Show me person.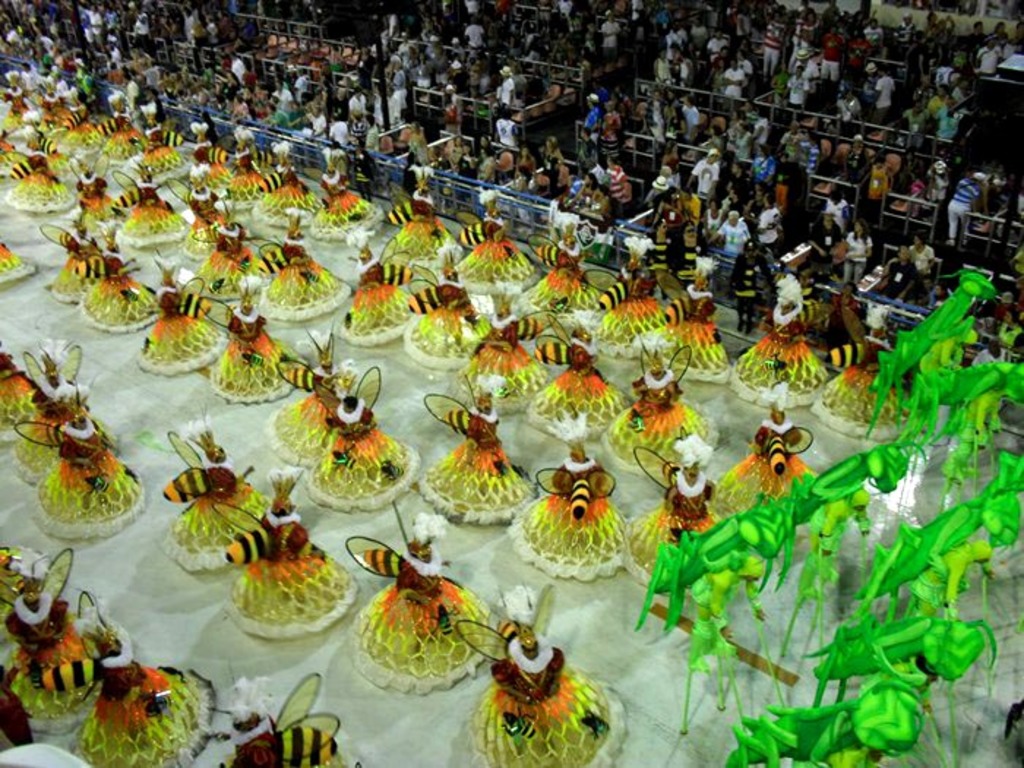
person is here: (left=135, top=266, right=227, bottom=376).
